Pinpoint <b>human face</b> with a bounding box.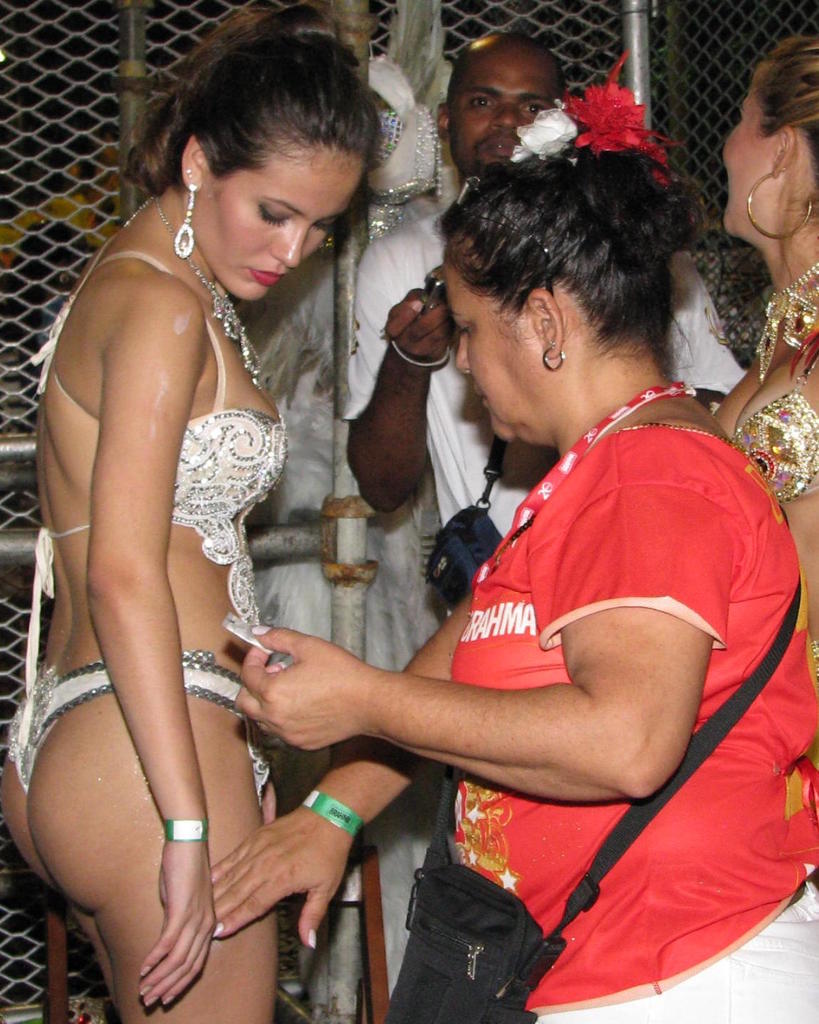
[450, 52, 569, 177].
